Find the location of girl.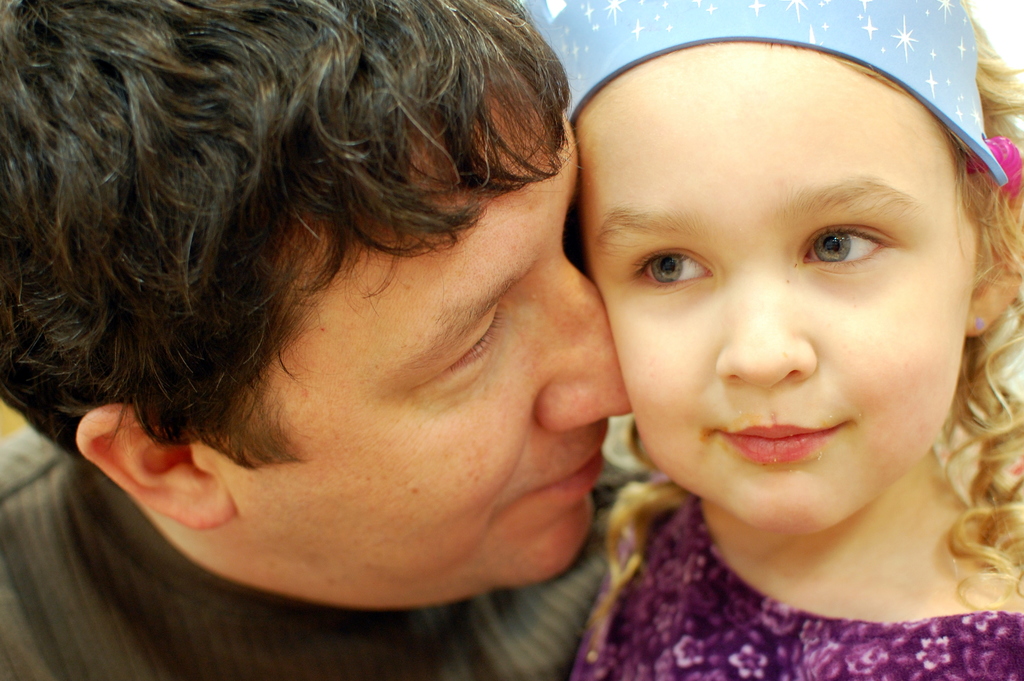
Location: box=[516, 0, 1023, 680].
